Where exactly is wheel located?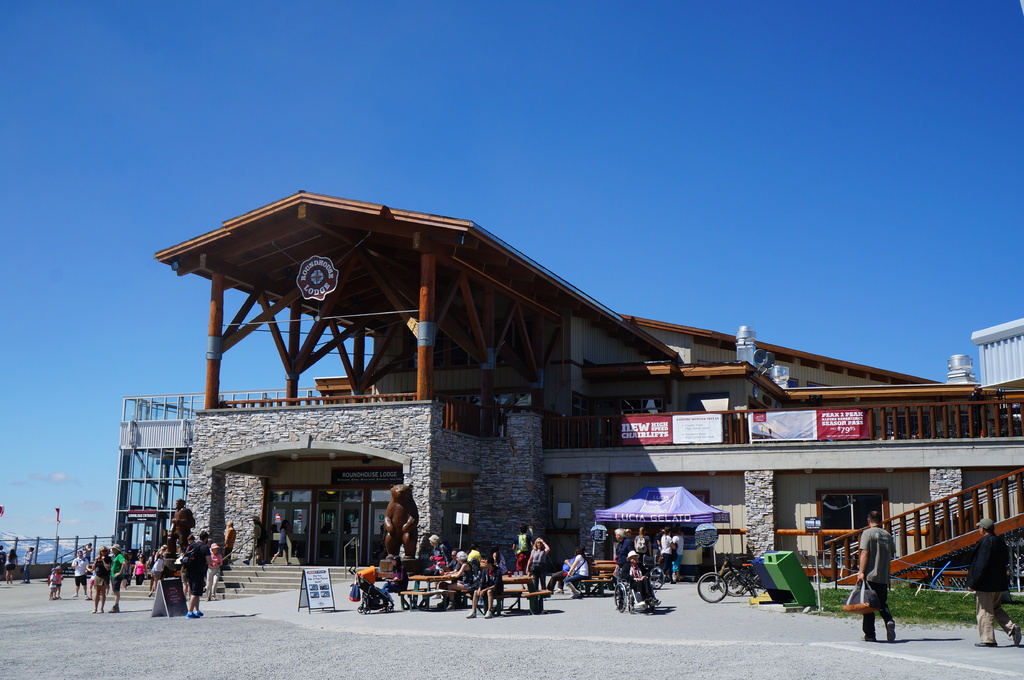
Its bounding box is box=[646, 604, 653, 613].
